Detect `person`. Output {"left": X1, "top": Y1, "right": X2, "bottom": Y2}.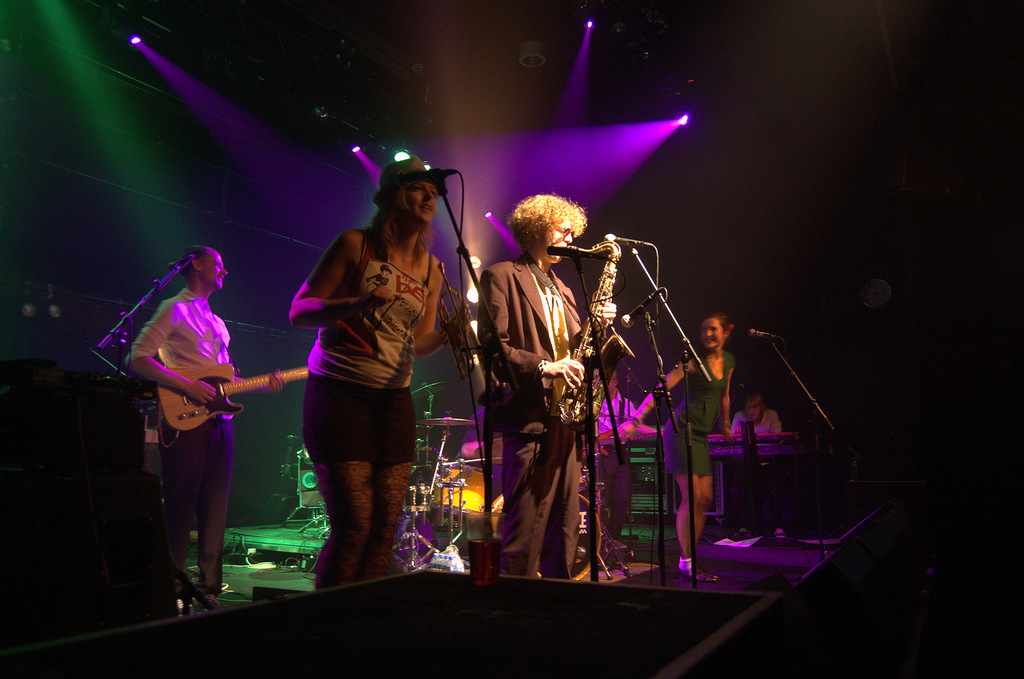
{"left": 737, "top": 392, "right": 787, "bottom": 544}.
